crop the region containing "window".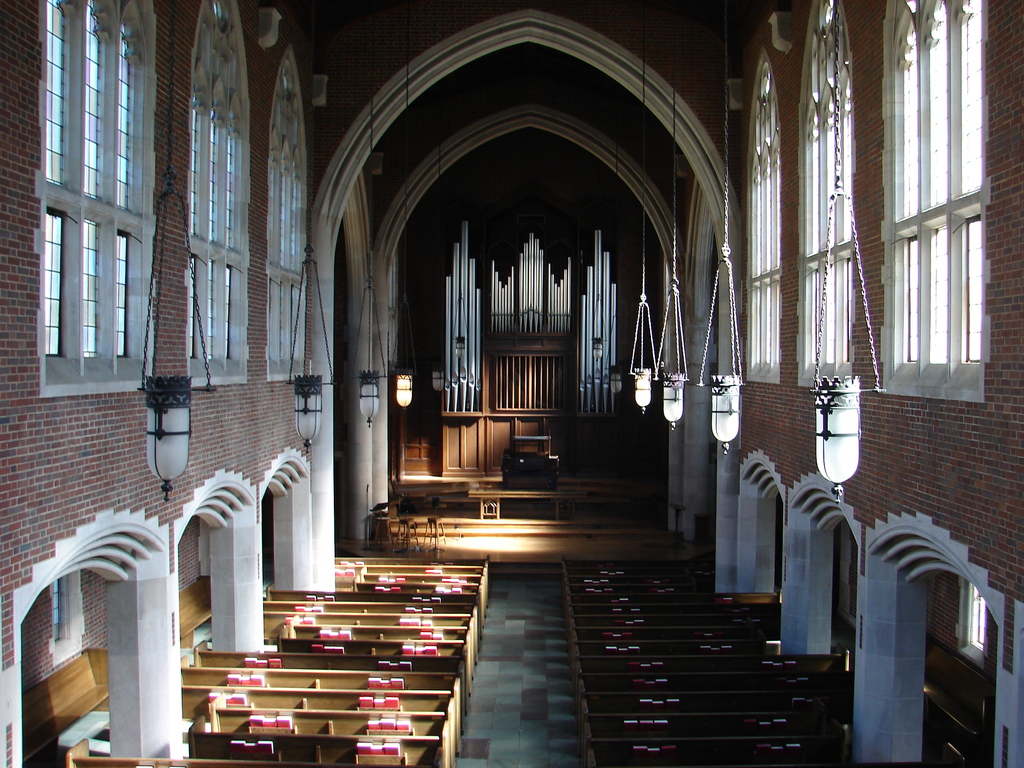
Crop region: [x1=196, y1=0, x2=255, y2=378].
